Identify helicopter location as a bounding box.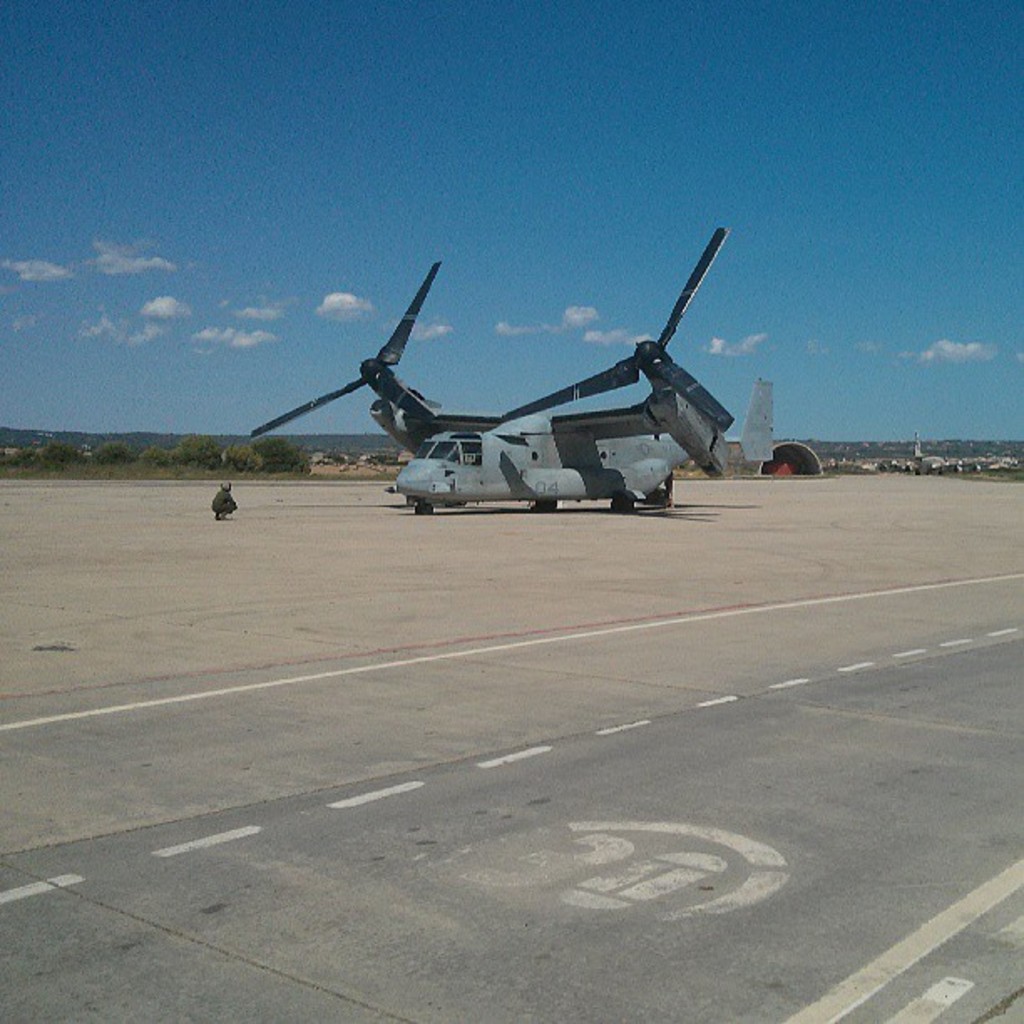
box(248, 221, 775, 512).
